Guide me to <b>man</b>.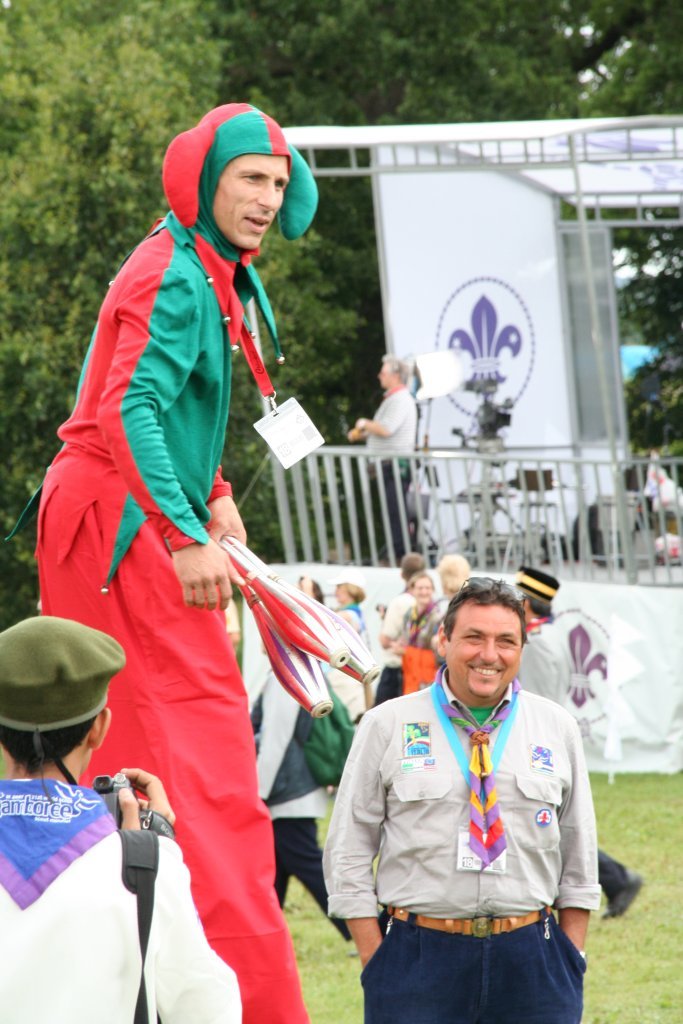
Guidance: <bbox>321, 577, 601, 1023</bbox>.
